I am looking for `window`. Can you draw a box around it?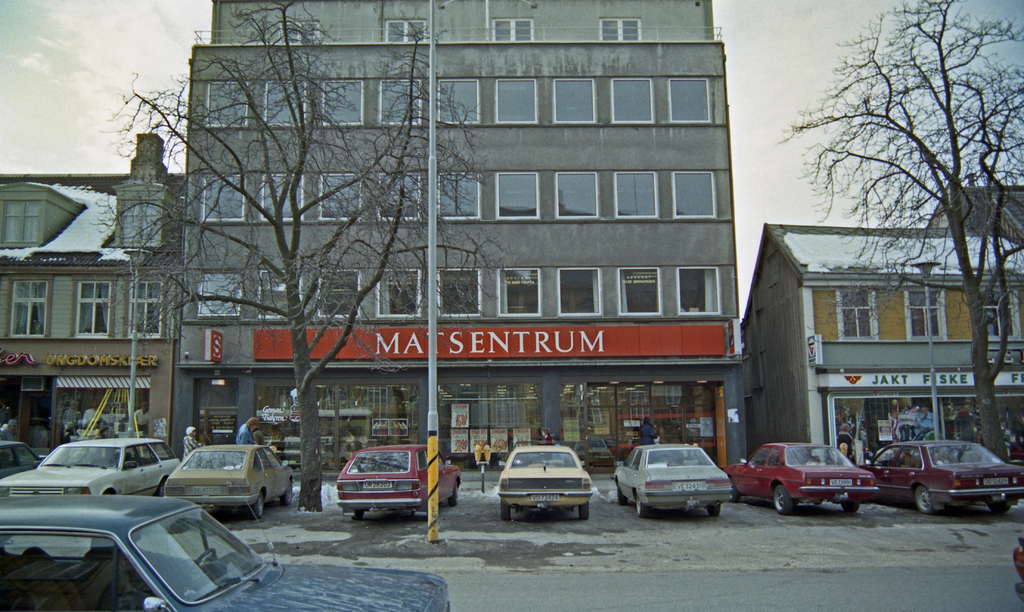
Sure, the bounding box is (x1=610, y1=81, x2=656, y2=127).
